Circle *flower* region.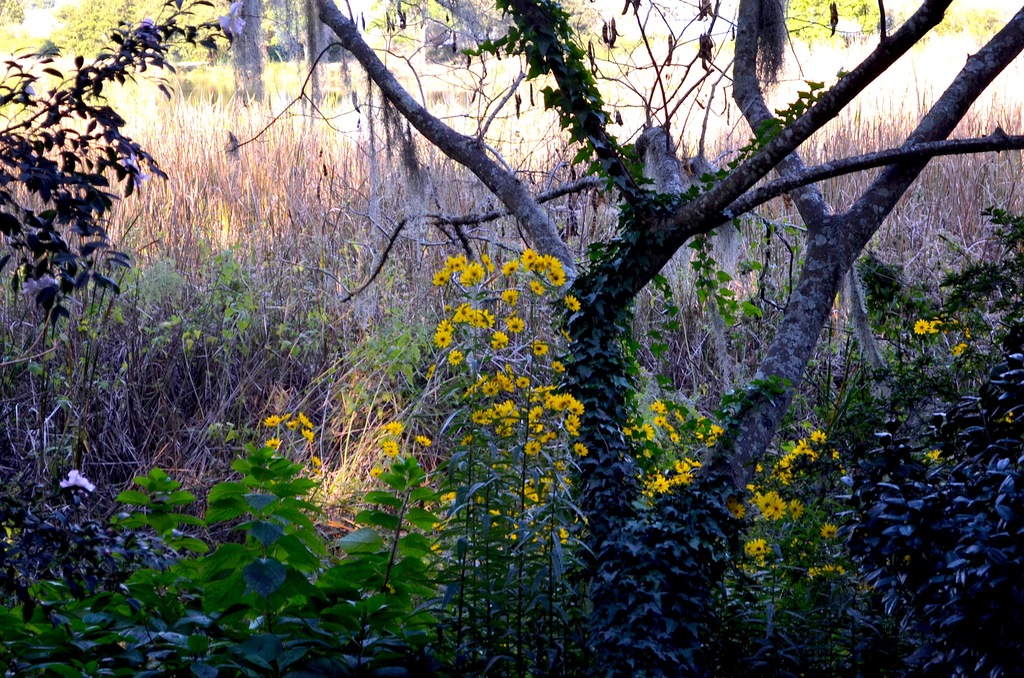
Region: detection(561, 293, 582, 312).
